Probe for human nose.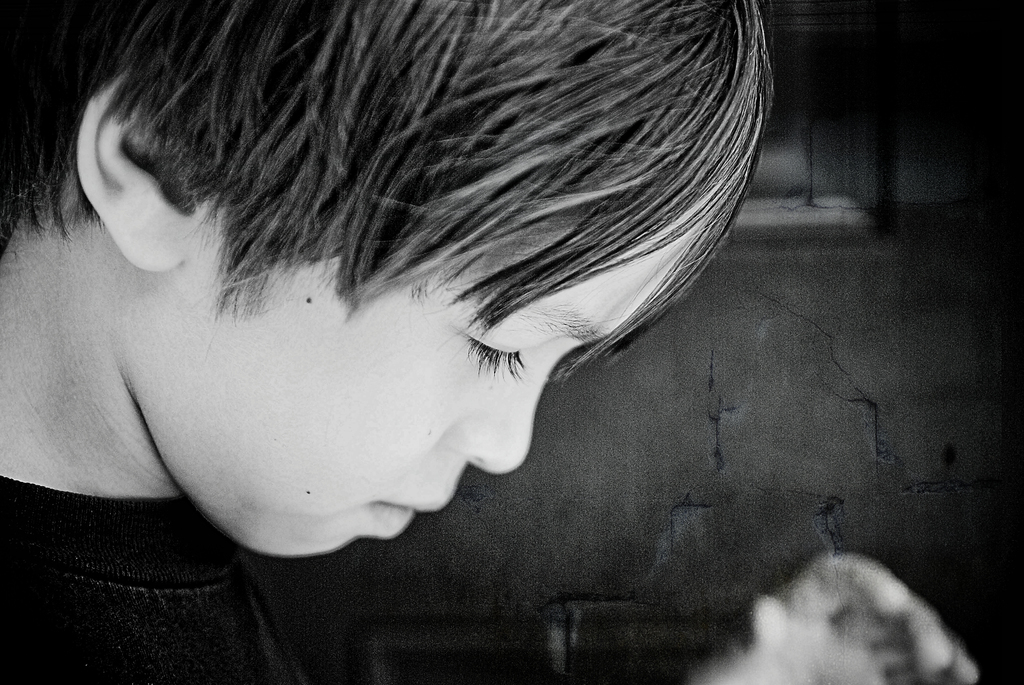
Probe result: (438,352,570,477).
